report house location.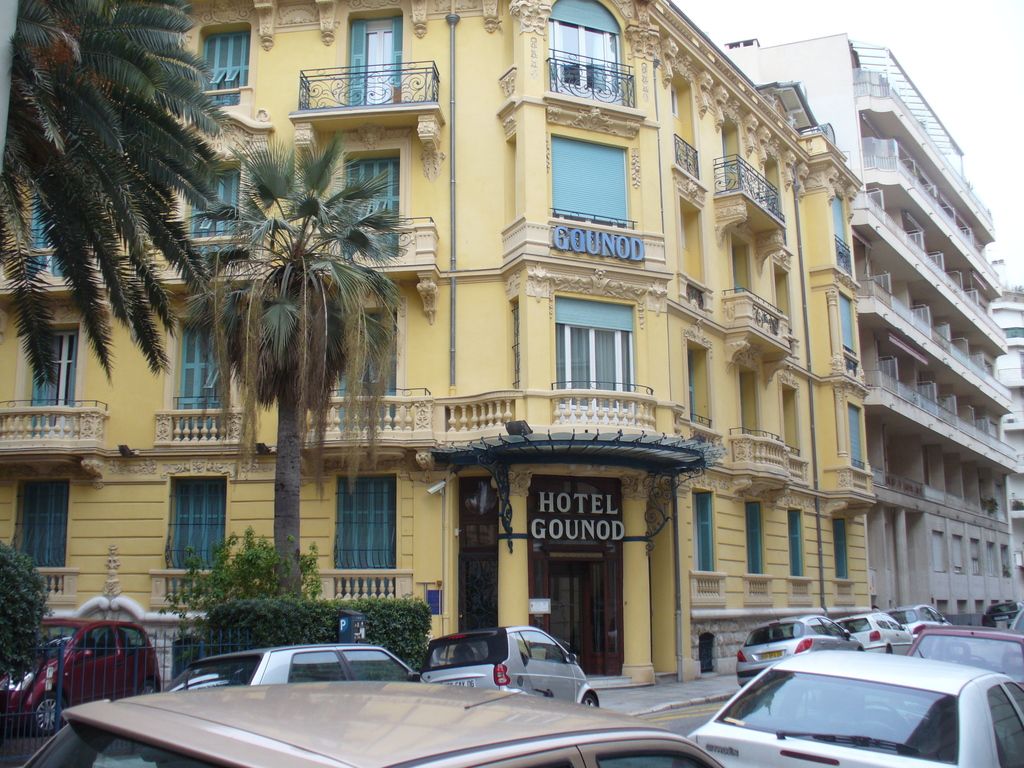
Report: bbox=[724, 28, 1022, 611].
